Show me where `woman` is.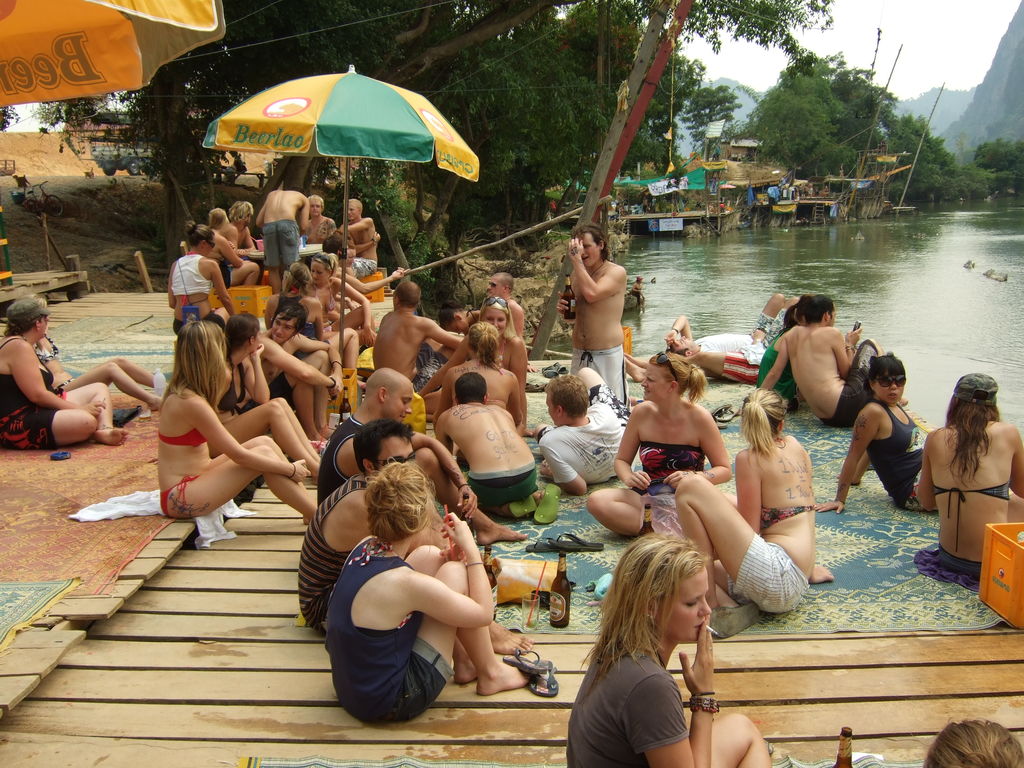
`woman` is at select_region(168, 221, 234, 335).
